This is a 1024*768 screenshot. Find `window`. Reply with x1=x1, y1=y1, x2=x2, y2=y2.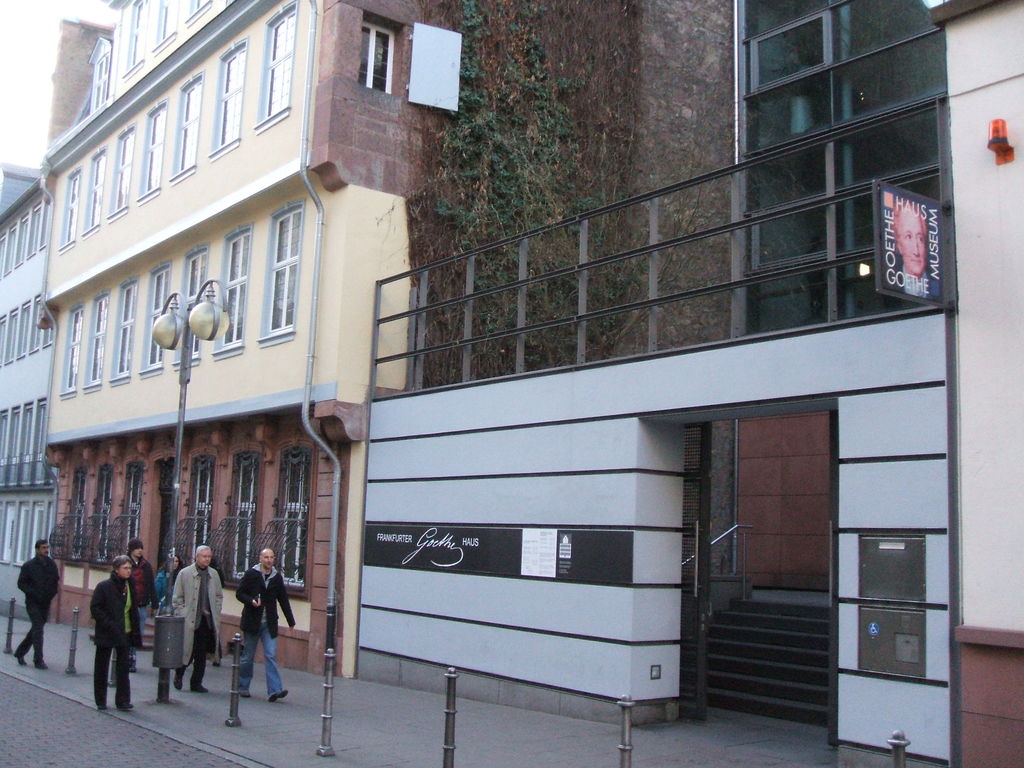
x1=112, y1=278, x2=134, y2=383.
